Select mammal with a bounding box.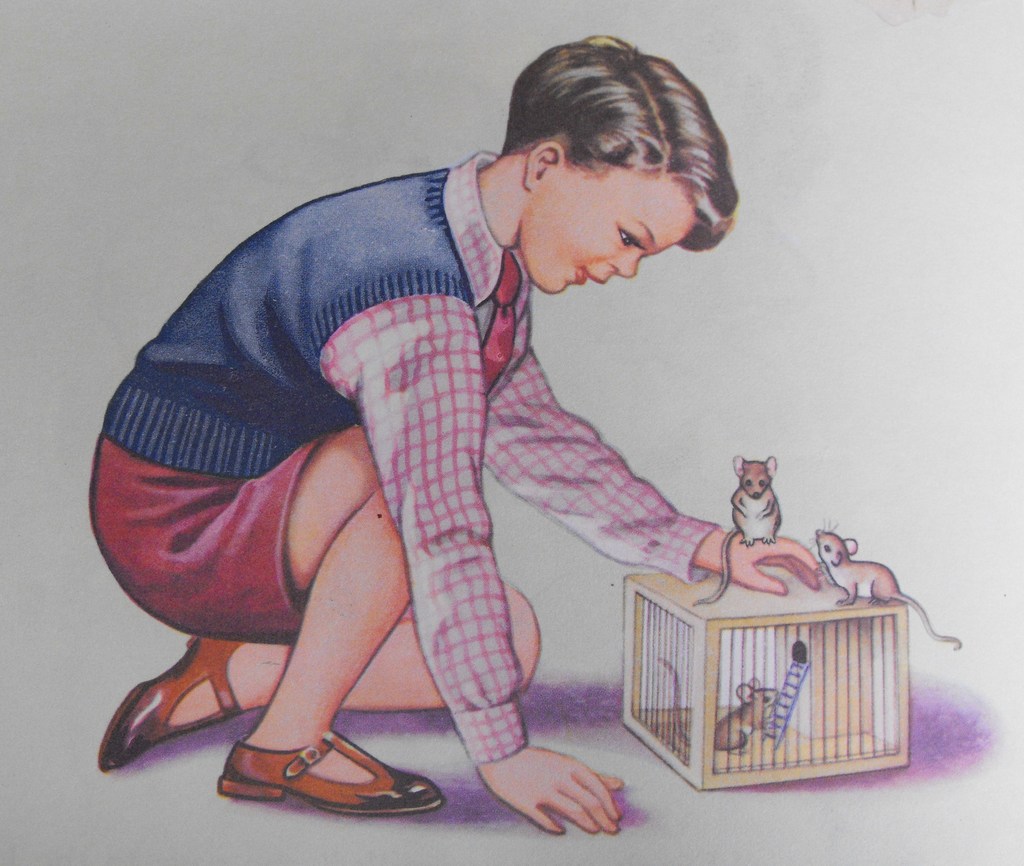
l=659, t=655, r=783, b=755.
